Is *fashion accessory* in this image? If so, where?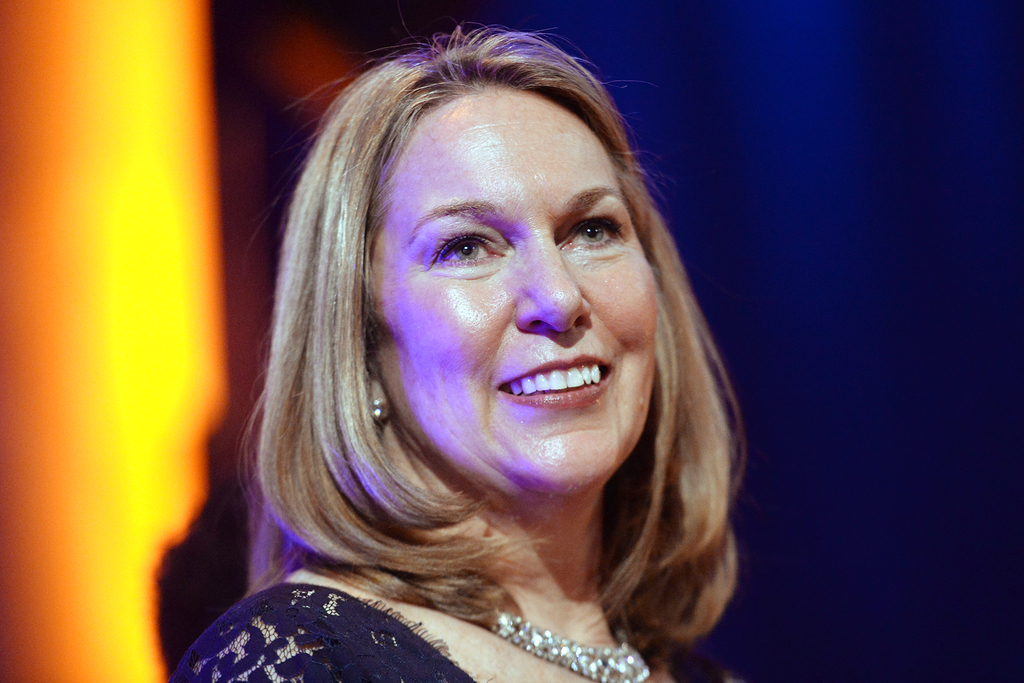
Yes, at (481, 620, 657, 682).
